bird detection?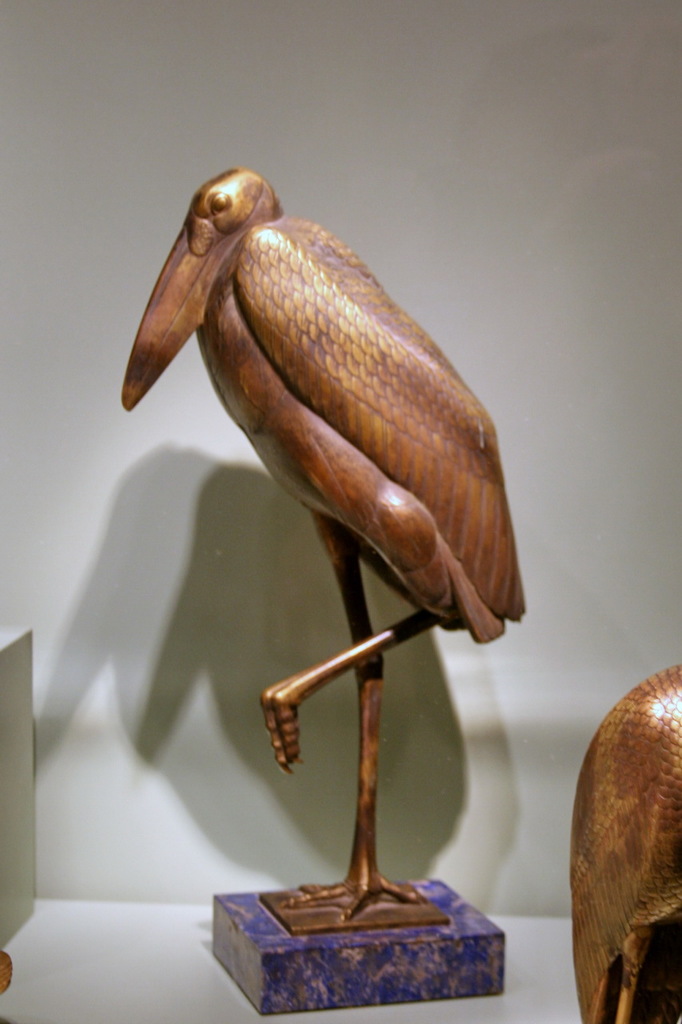
{"left": 564, "top": 658, "right": 681, "bottom": 1023}
